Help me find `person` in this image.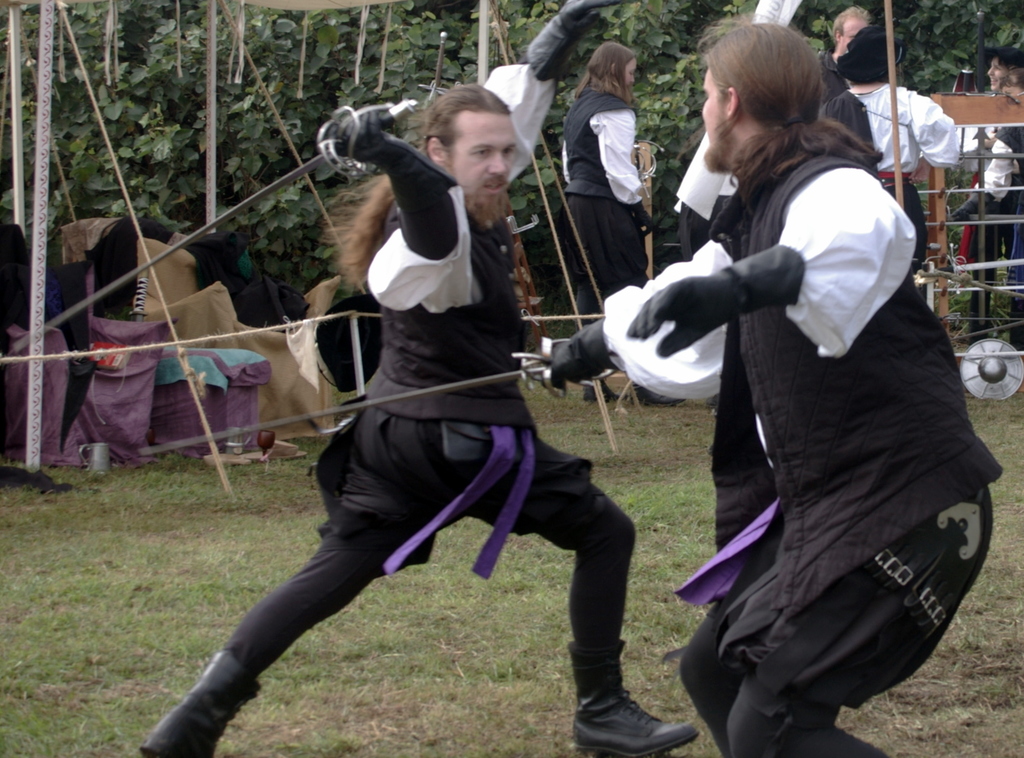
Found it: rect(538, 20, 1001, 757).
